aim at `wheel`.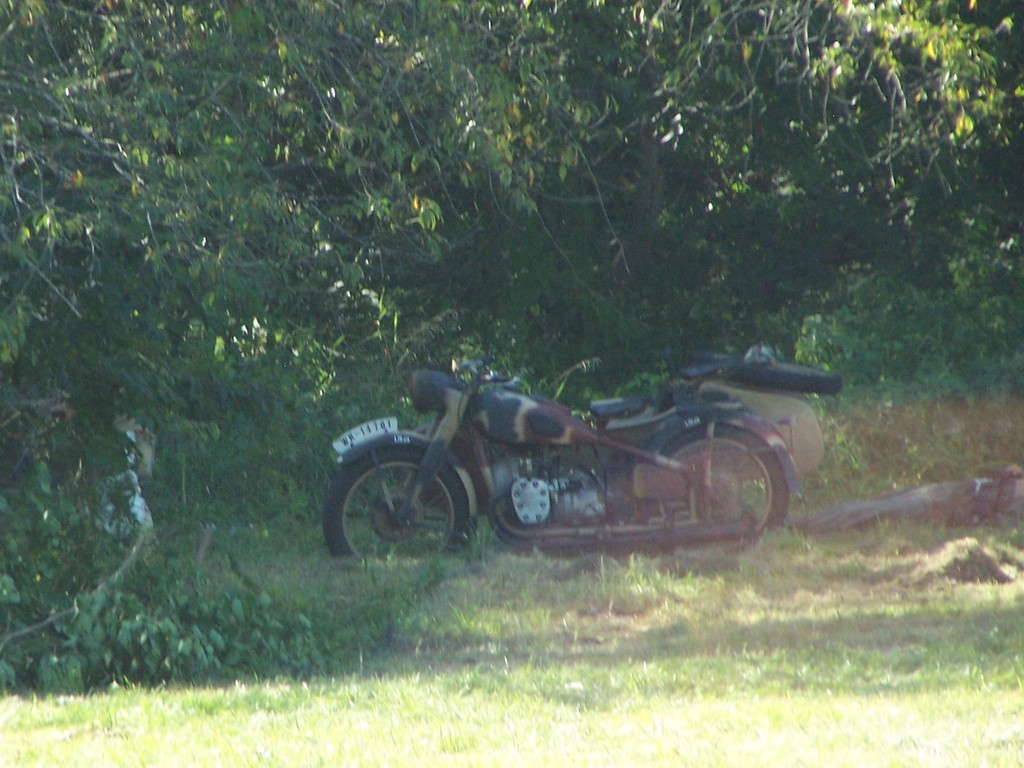
Aimed at locate(640, 424, 790, 572).
